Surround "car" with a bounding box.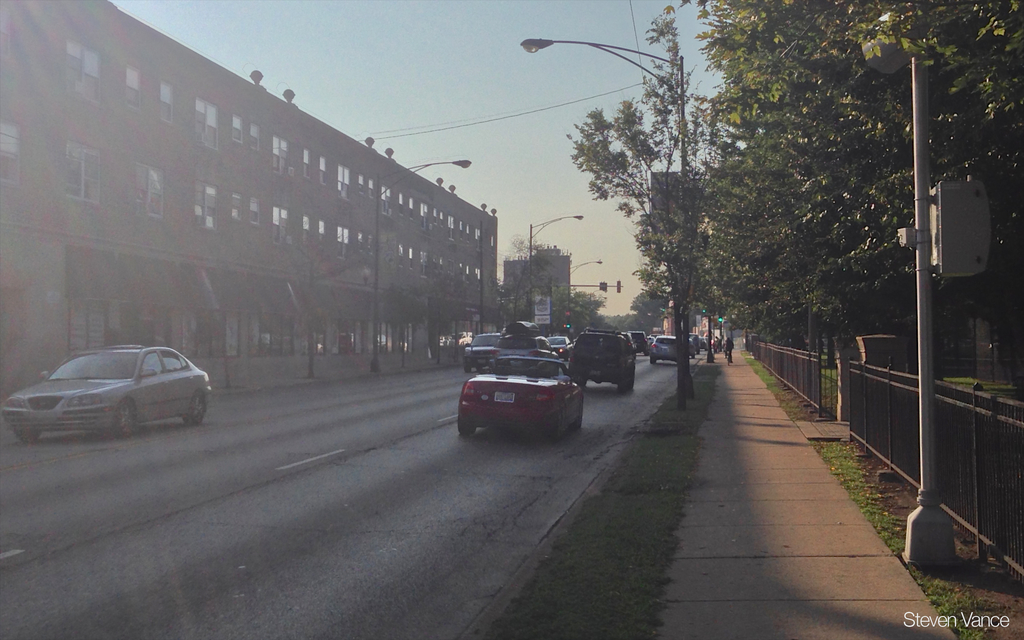
701, 335, 707, 352.
